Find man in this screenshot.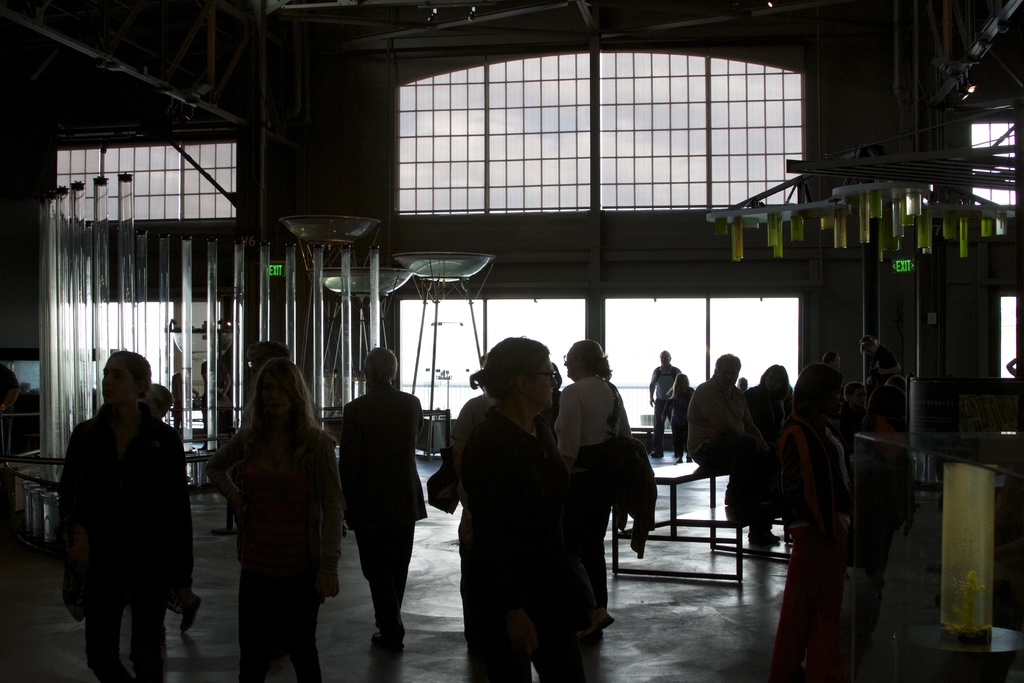
The bounding box for man is {"left": 686, "top": 357, "right": 778, "bottom": 548}.
